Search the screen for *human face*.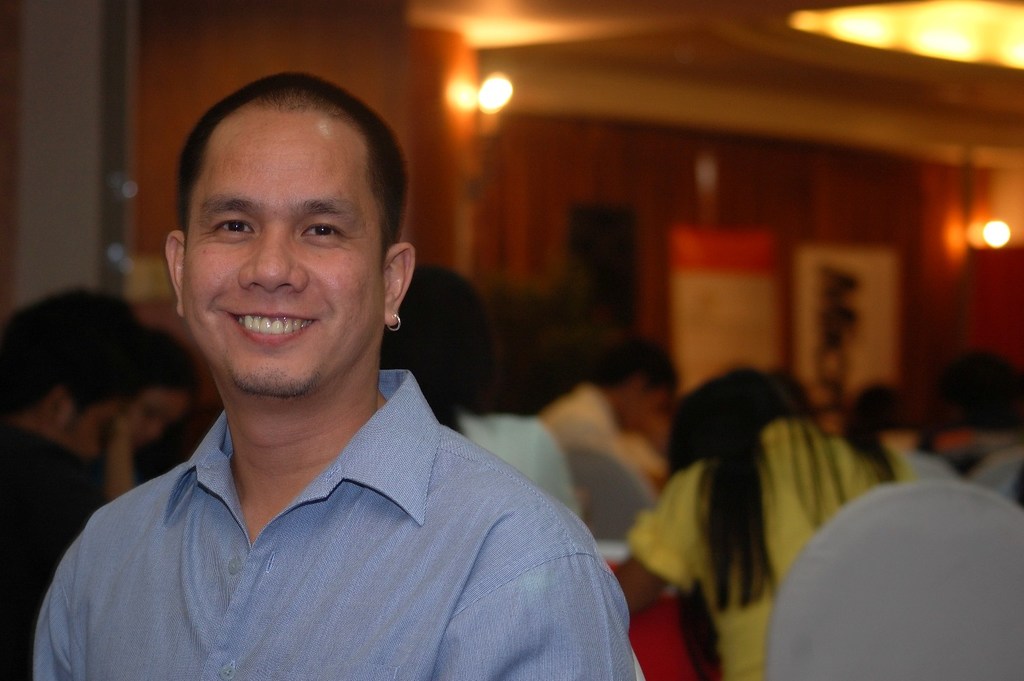
Found at <bbox>620, 387, 668, 419</bbox>.
